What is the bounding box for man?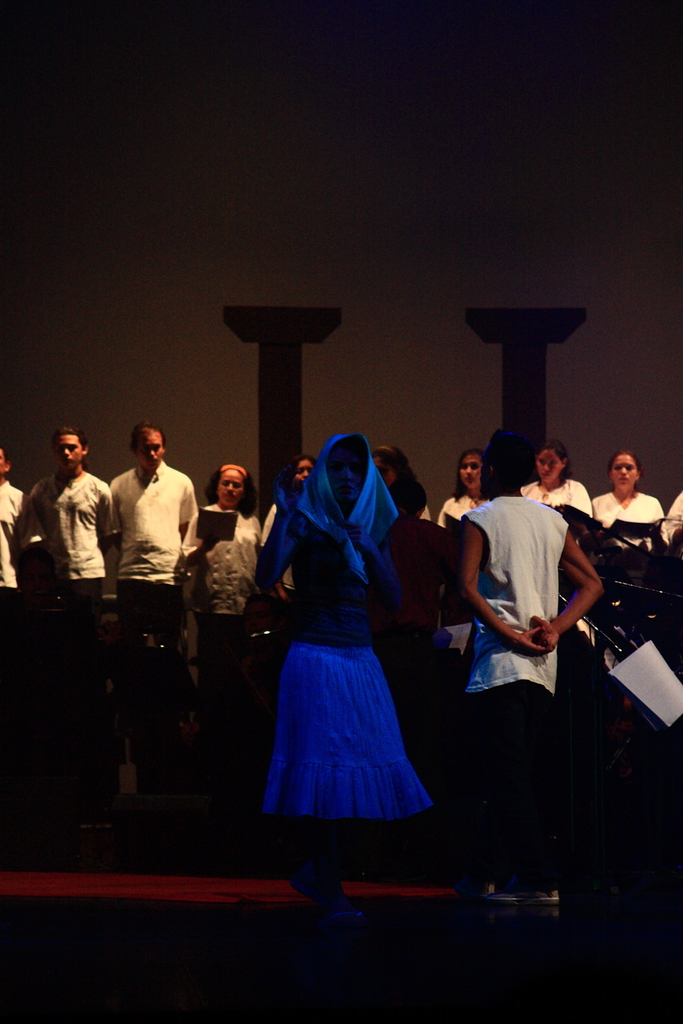
region(8, 416, 133, 661).
